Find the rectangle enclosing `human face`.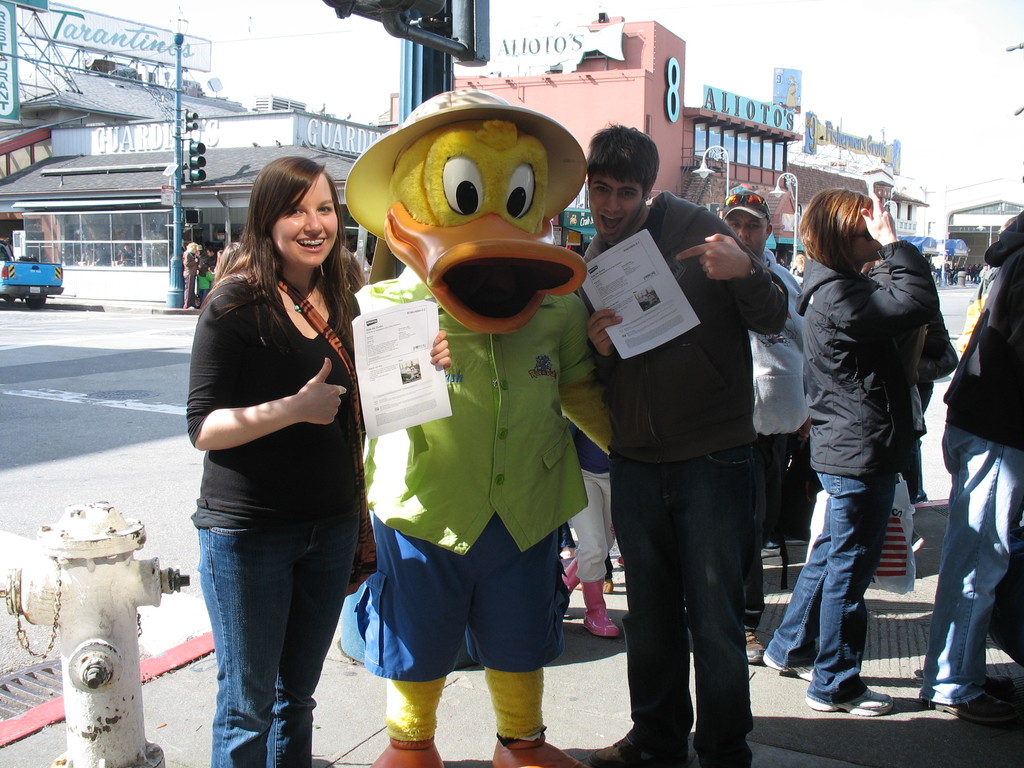
region(589, 174, 642, 243).
